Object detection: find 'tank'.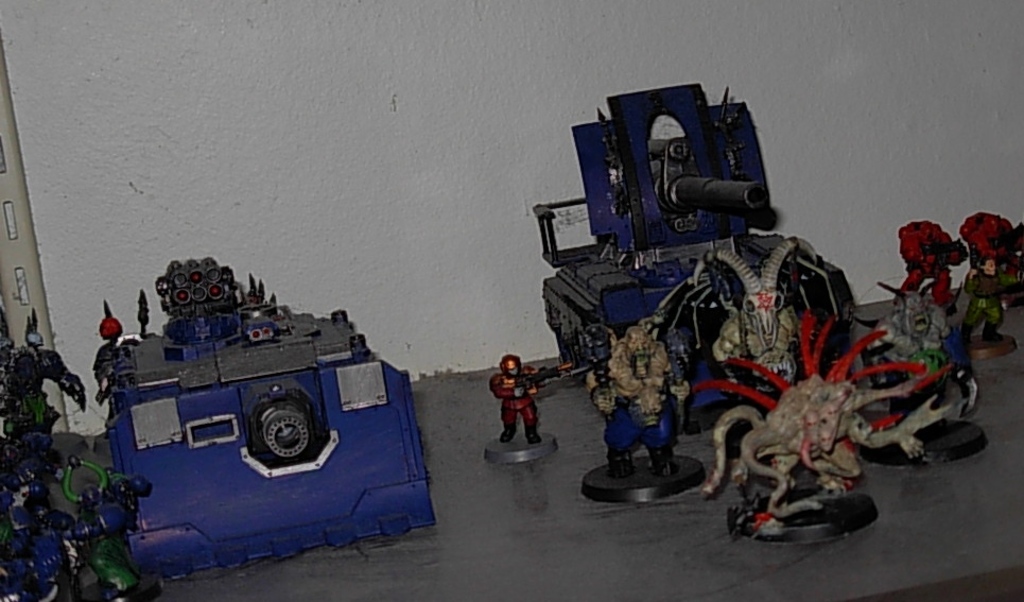
region(94, 256, 439, 575).
